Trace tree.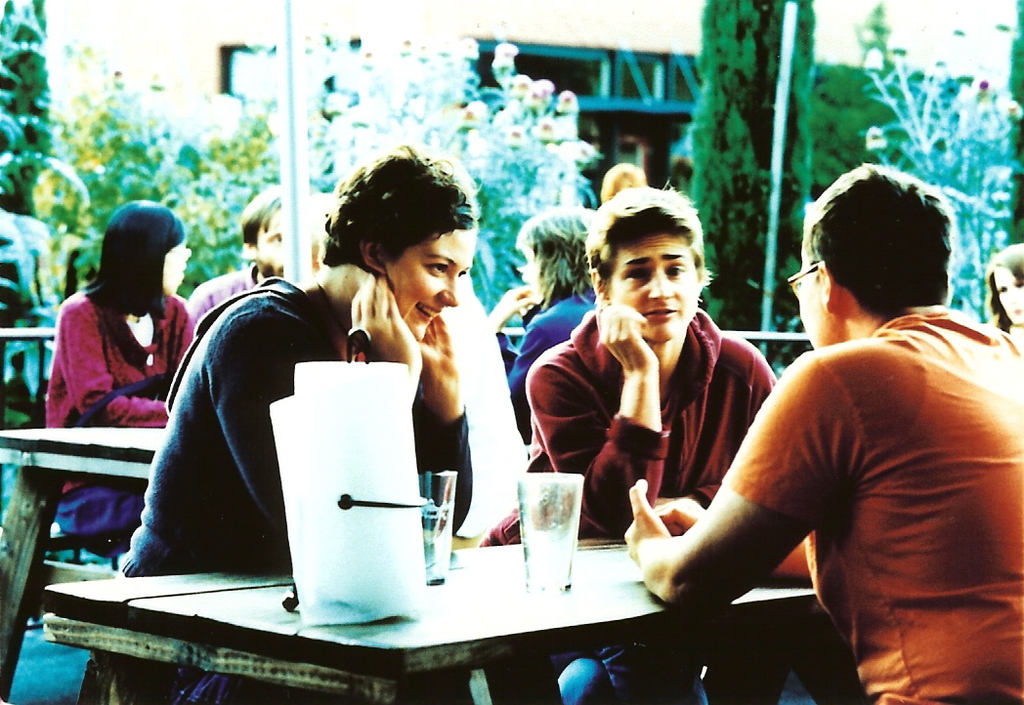
Traced to region(0, 0, 101, 199).
